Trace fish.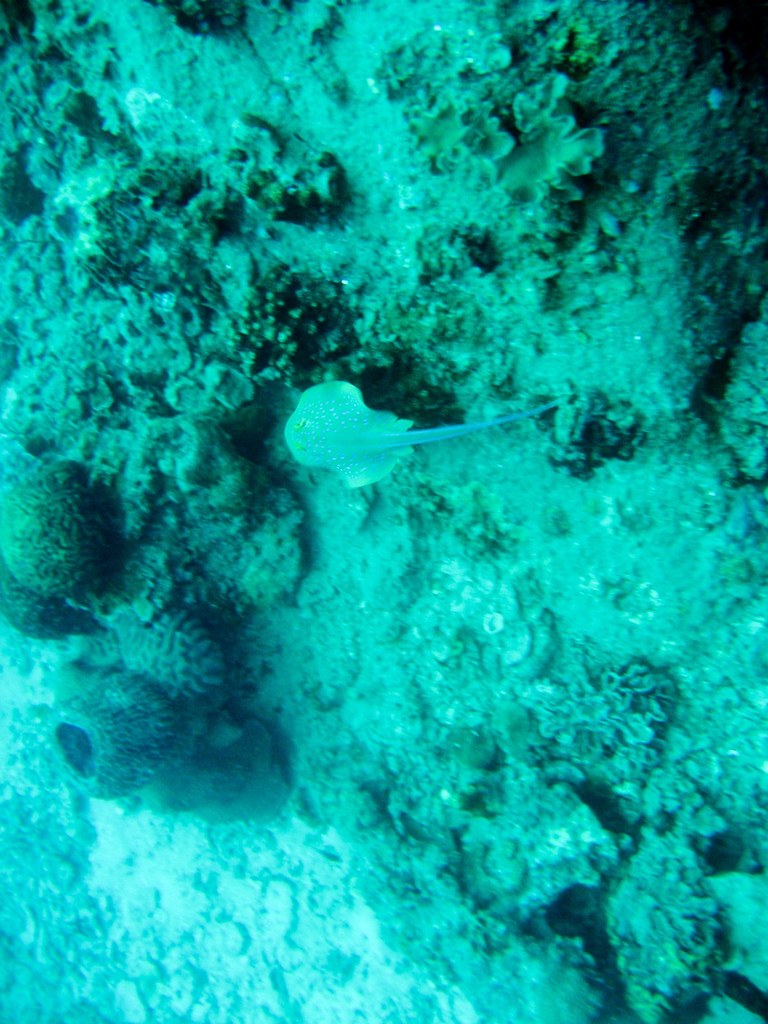
Traced to [279,377,579,488].
